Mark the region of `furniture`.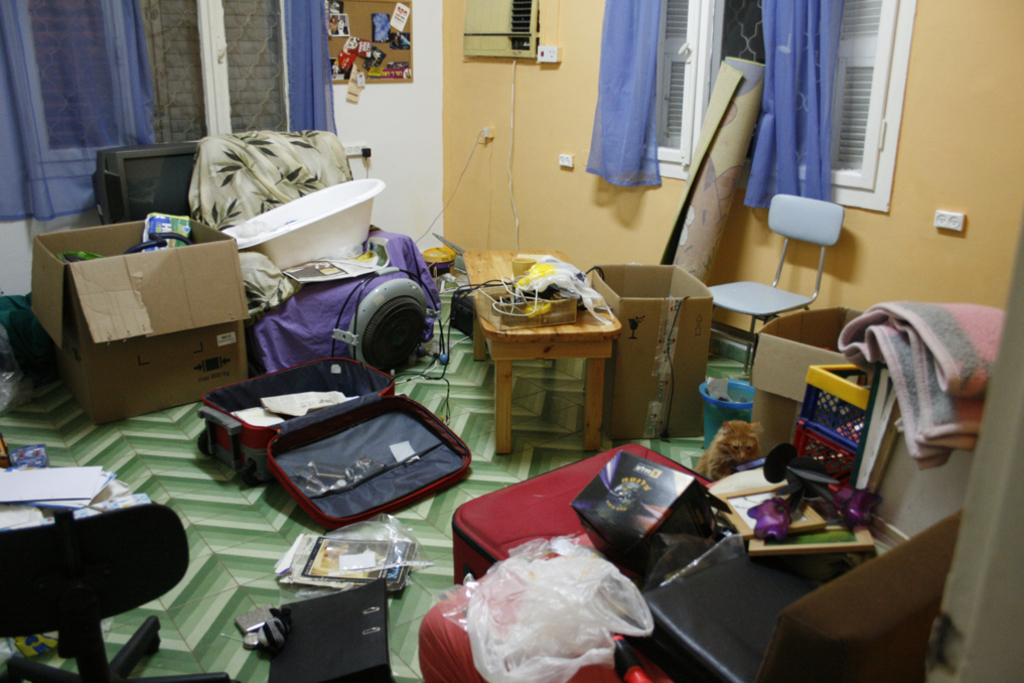
Region: bbox=(461, 251, 623, 456).
